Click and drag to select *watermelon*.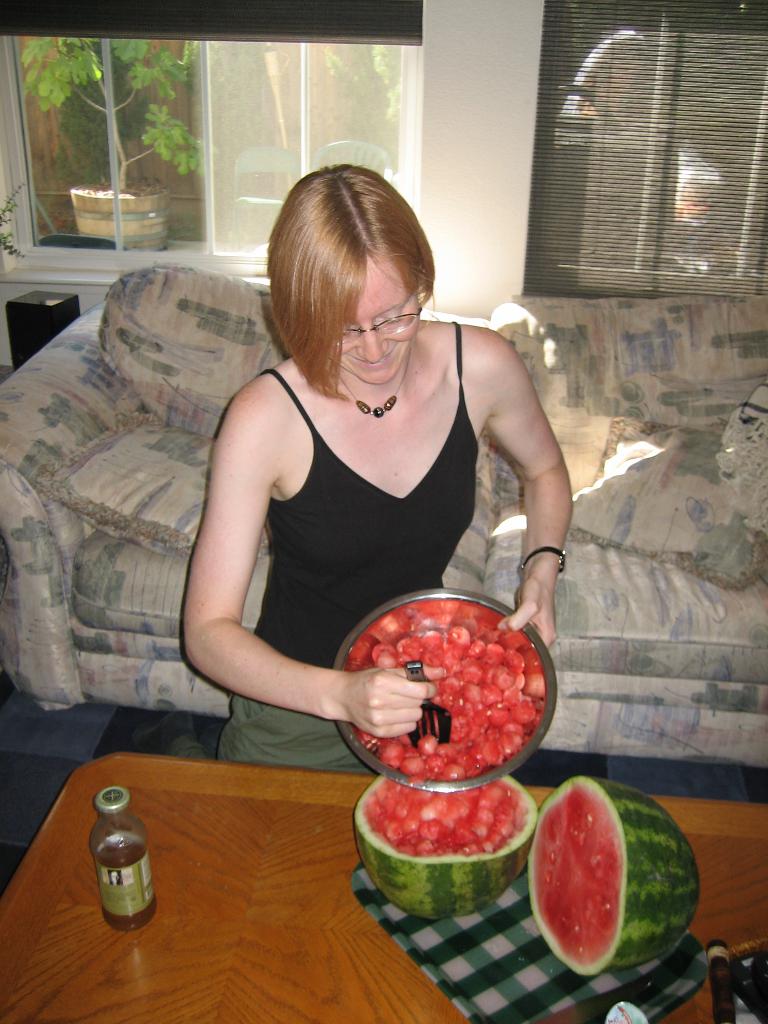
Selection: left=353, top=778, right=539, bottom=921.
